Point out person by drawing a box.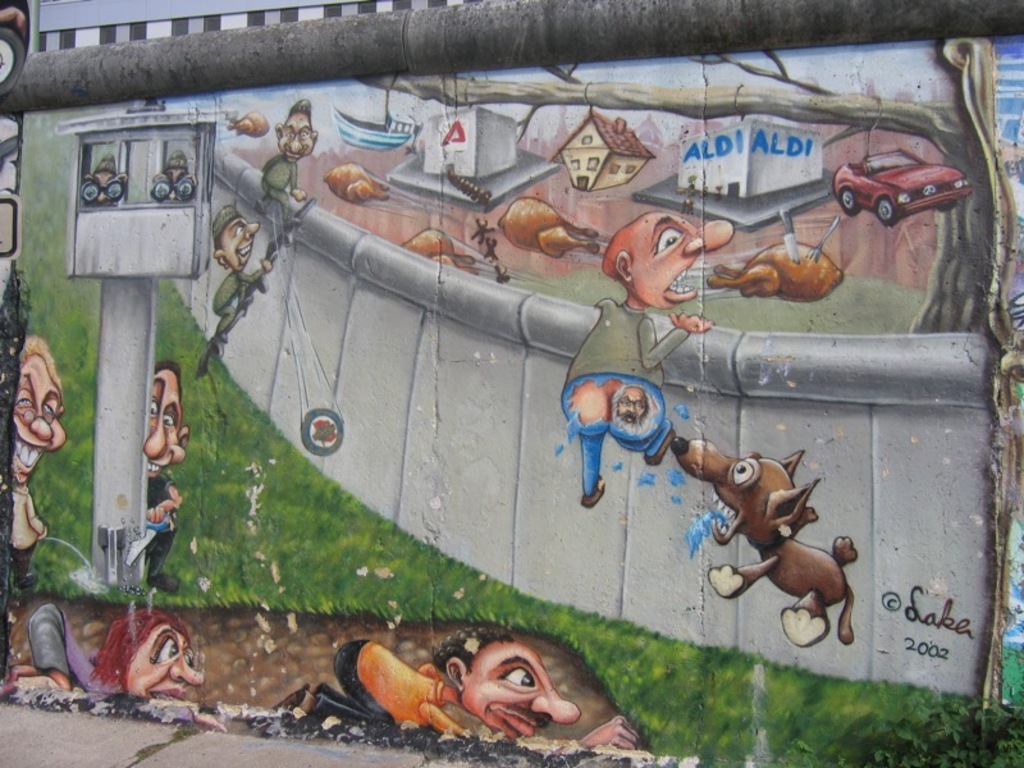
<region>6, 603, 206, 701</region>.
